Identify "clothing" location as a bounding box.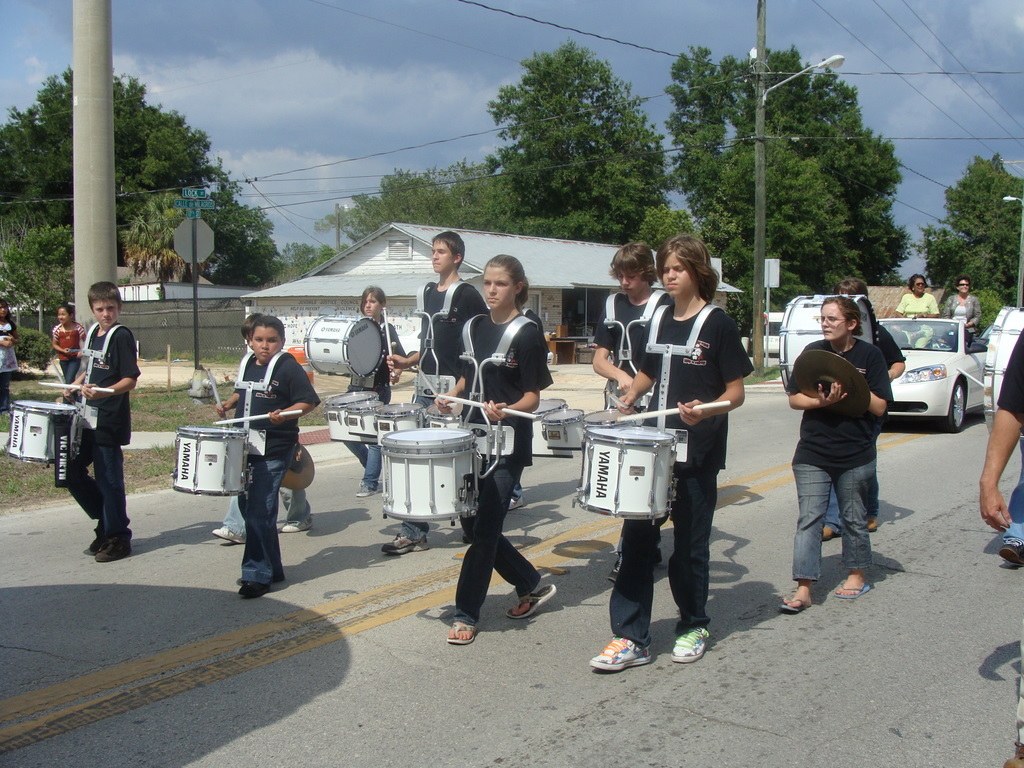
crop(415, 277, 489, 543).
